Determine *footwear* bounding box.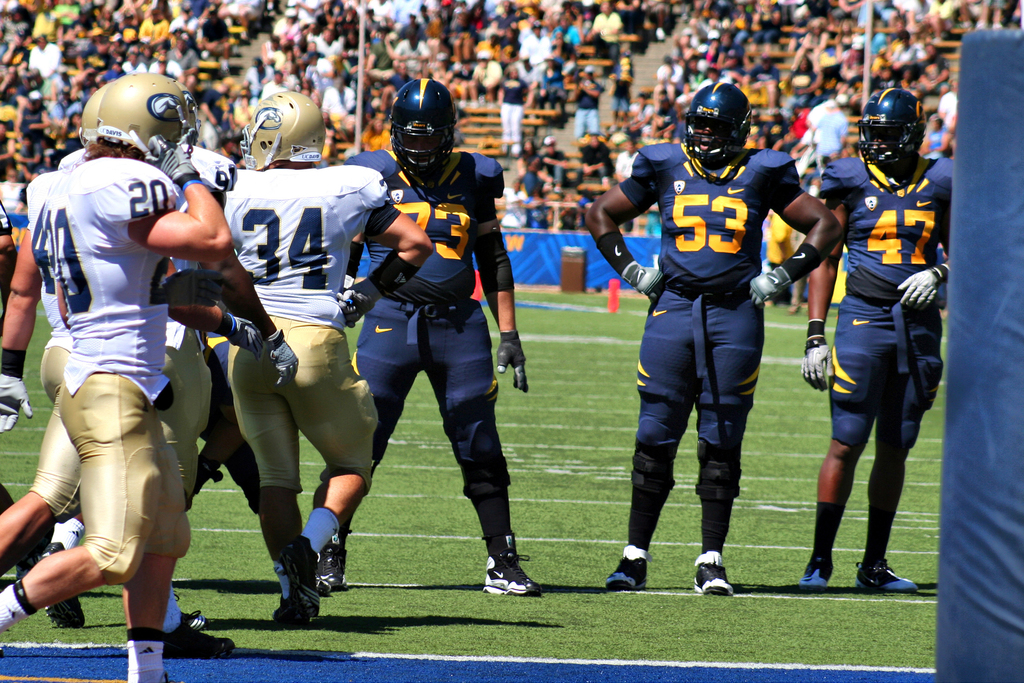
Determined: <bbox>35, 539, 86, 628</bbox>.
